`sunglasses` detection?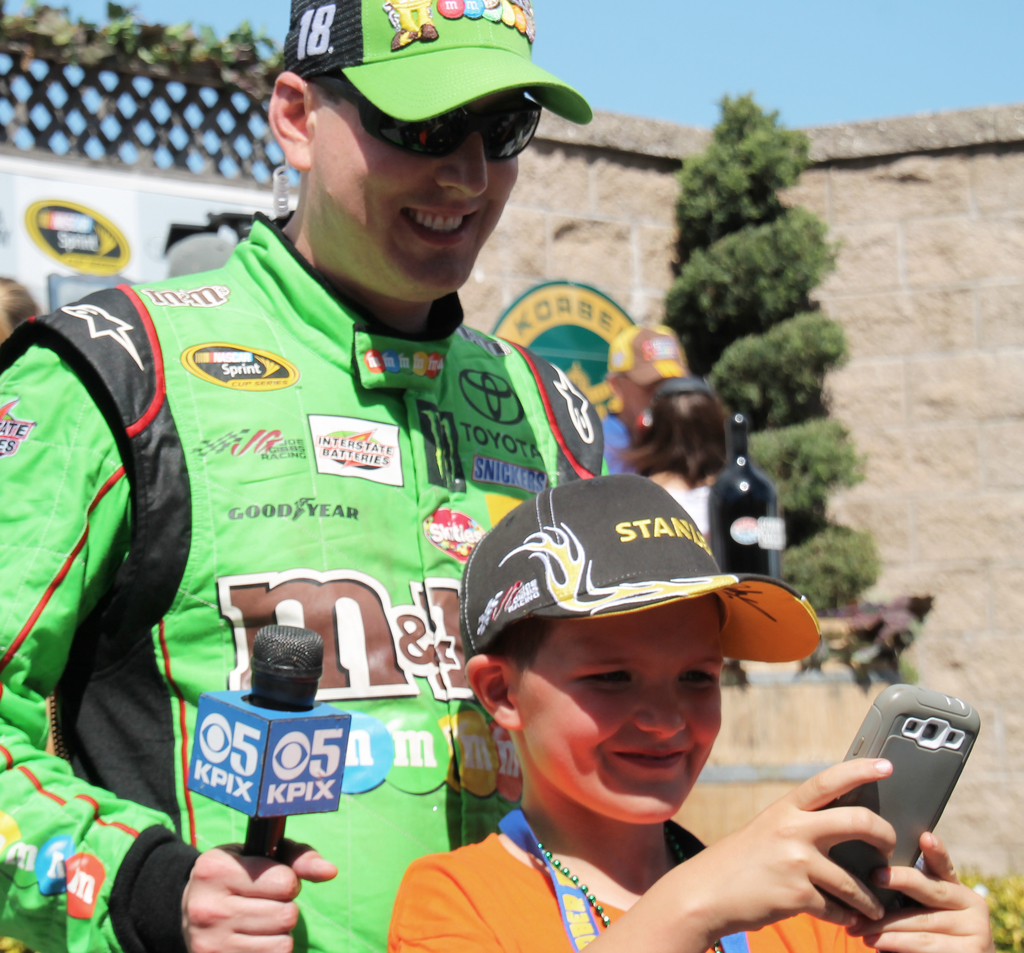
x1=311 y1=71 x2=541 y2=163
